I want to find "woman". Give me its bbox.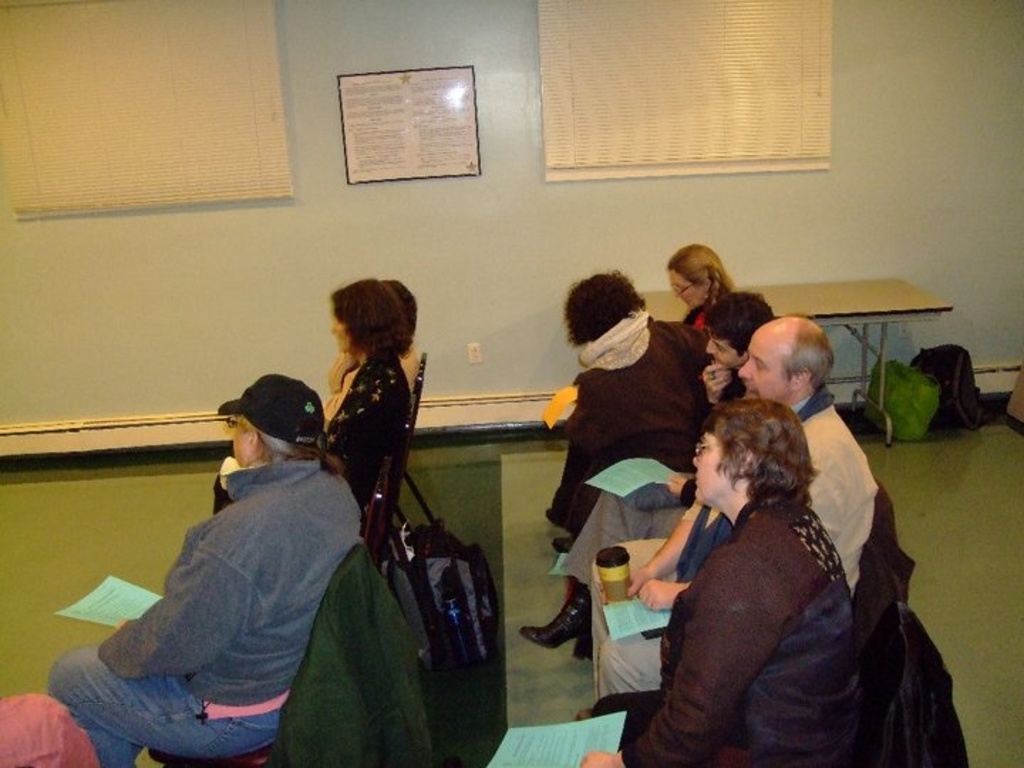
(577, 395, 873, 767).
